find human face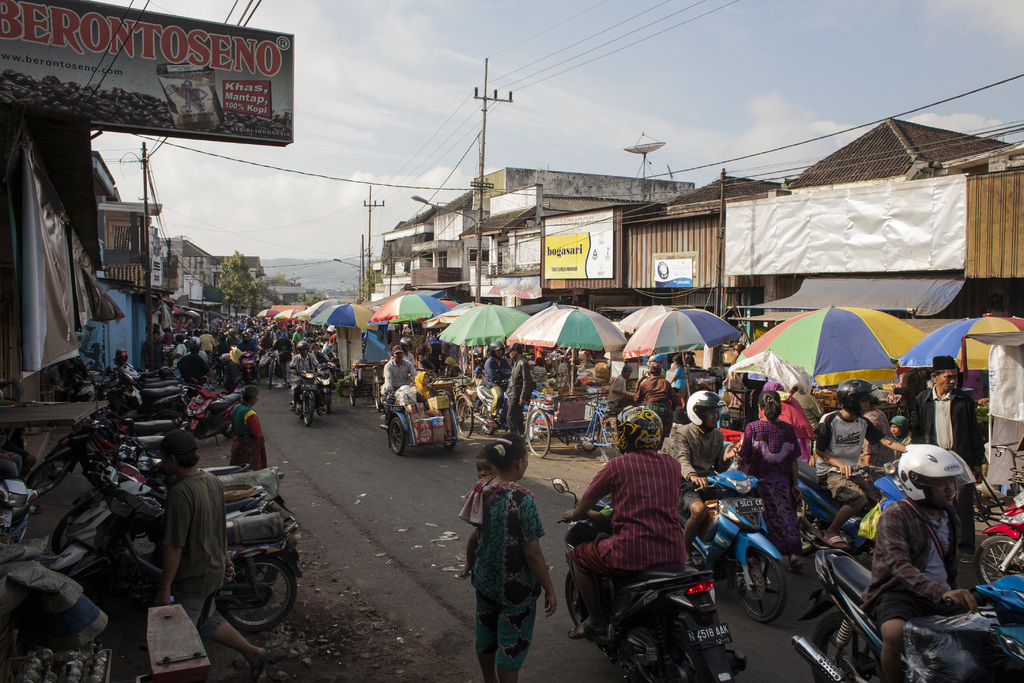
locate(938, 370, 957, 390)
